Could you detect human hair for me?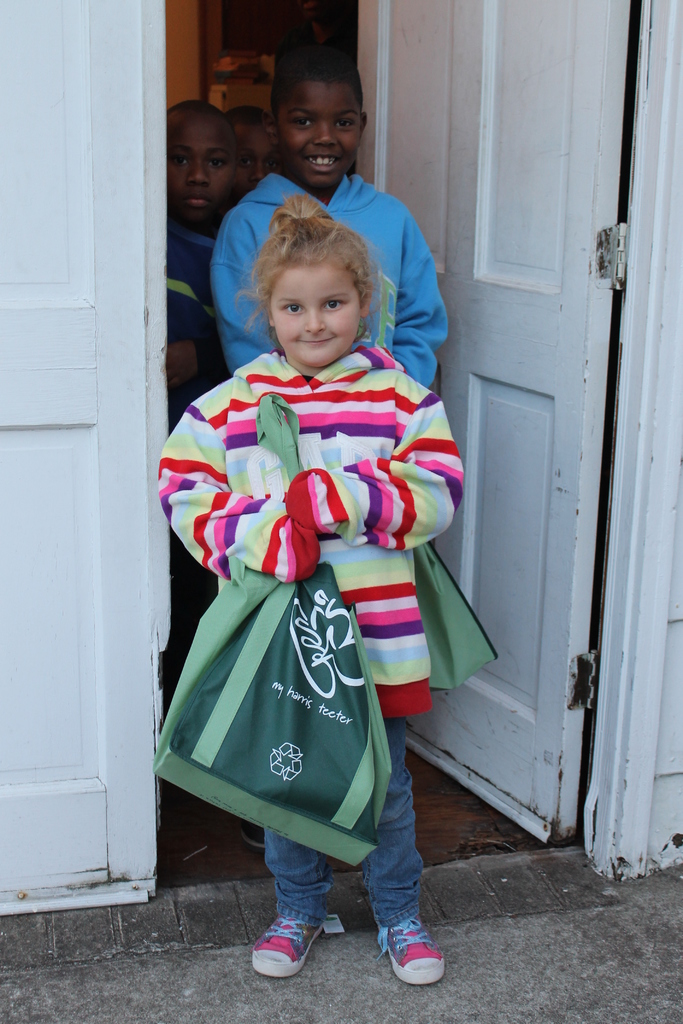
Detection result: bbox=(270, 57, 361, 108).
